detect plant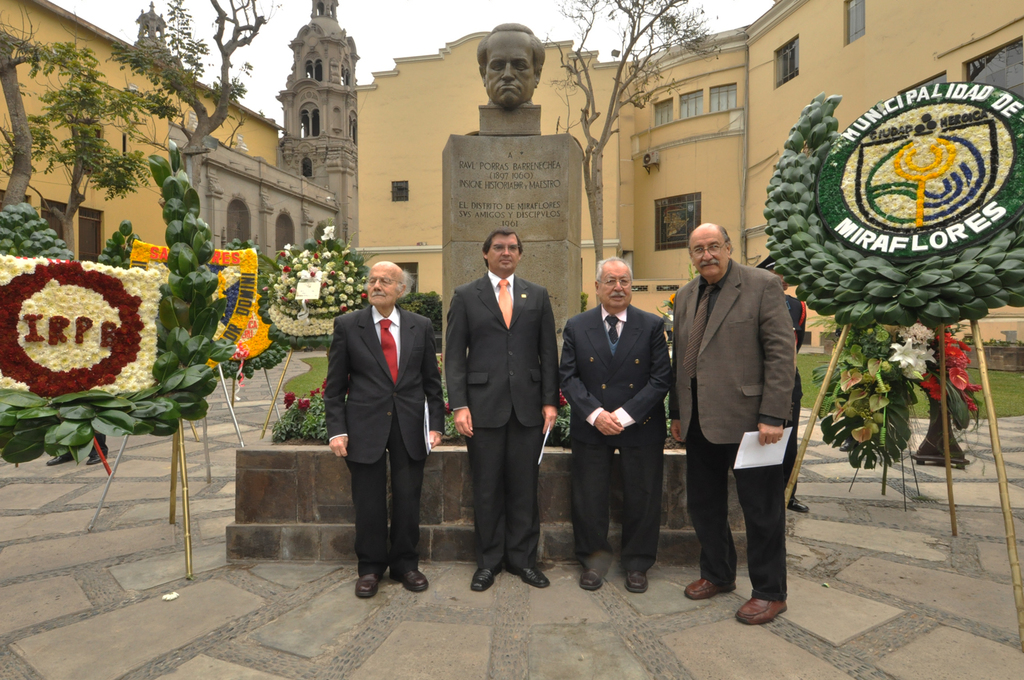
[0,143,237,475]
